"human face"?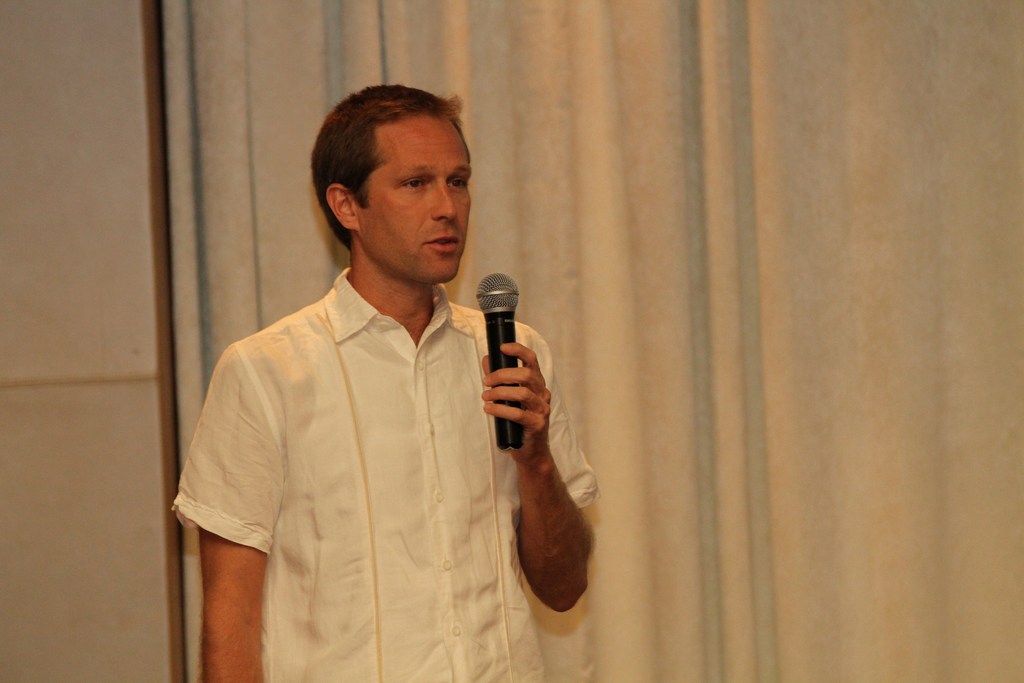
373,131,476,285
